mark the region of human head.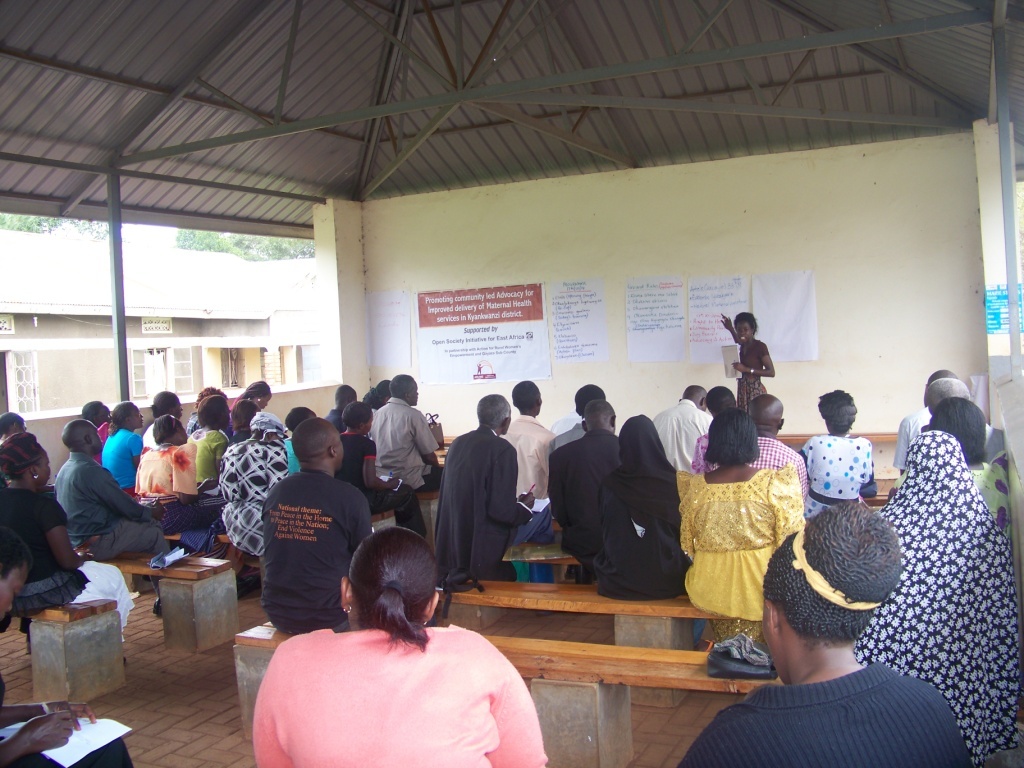
Region: left=0, top=521, right=35, bottom=624.
